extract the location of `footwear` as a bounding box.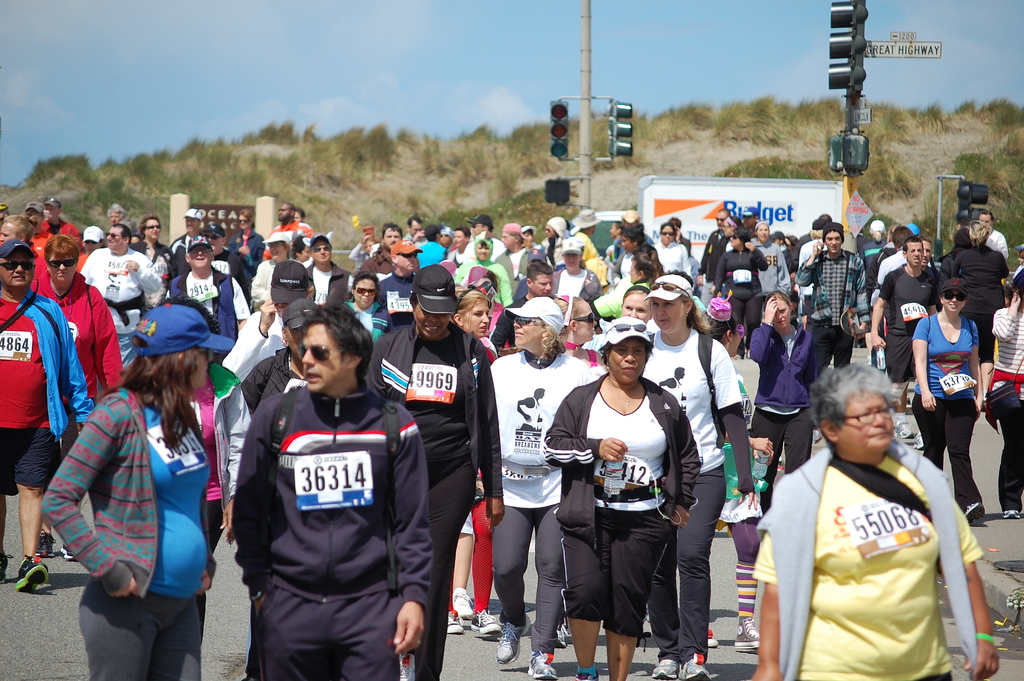
58, 539, 75, 562.
